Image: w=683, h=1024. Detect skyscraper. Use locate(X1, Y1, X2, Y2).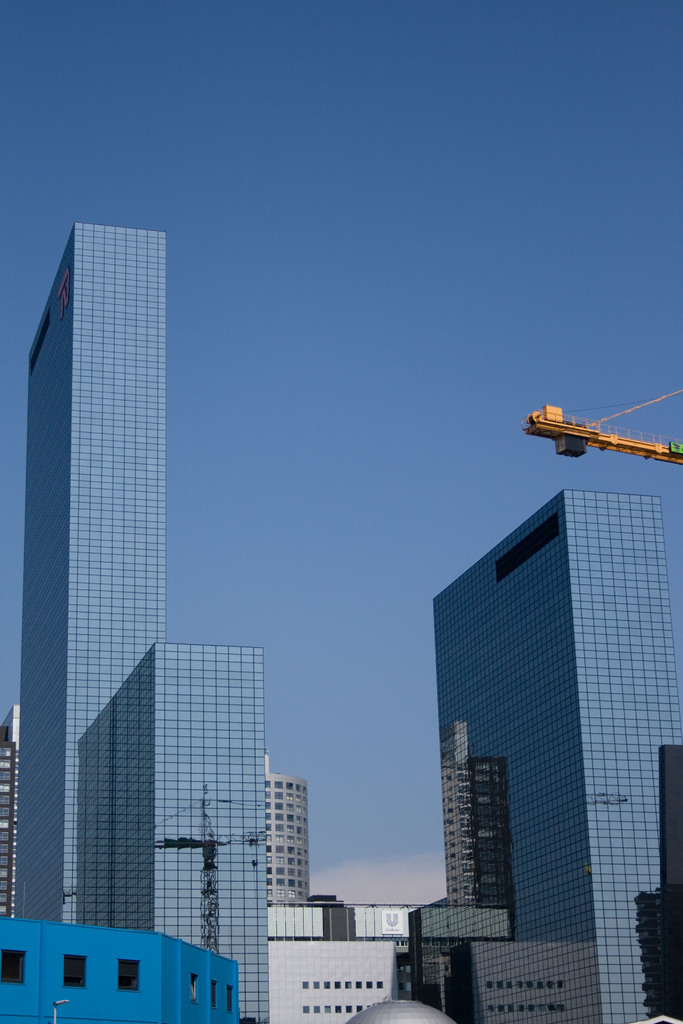
locate(17, 216, 413, 1023).
